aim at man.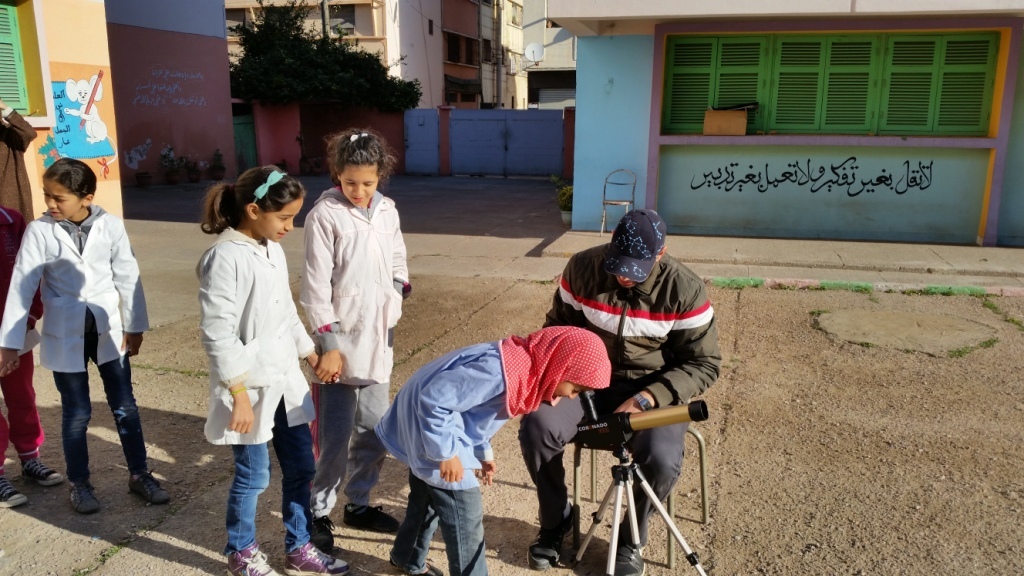
Aimed at (13, 159, 148, 504).
